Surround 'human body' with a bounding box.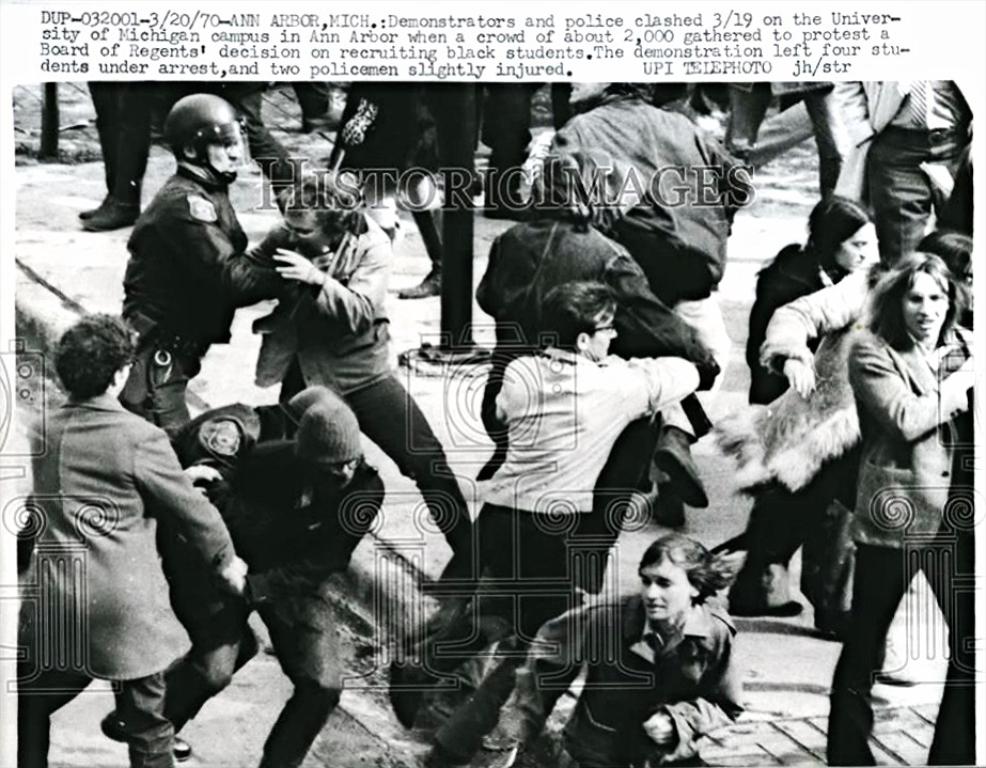
Rect(237, 192, 471, 554).
